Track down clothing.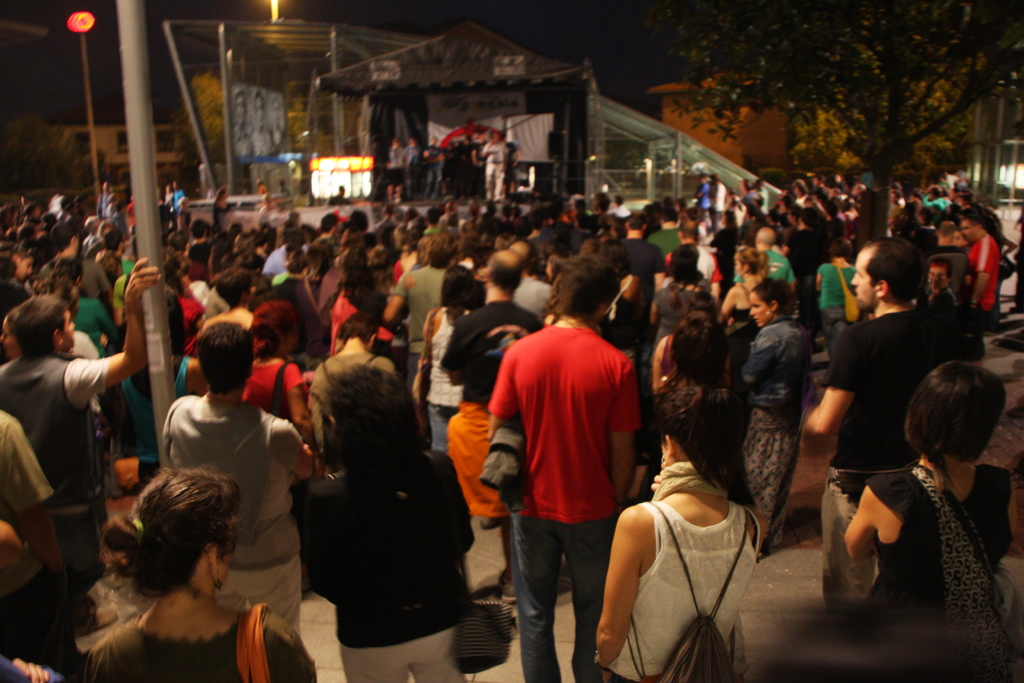
Tracked to <bbox>388, 257, 452, 375</bbox>.
